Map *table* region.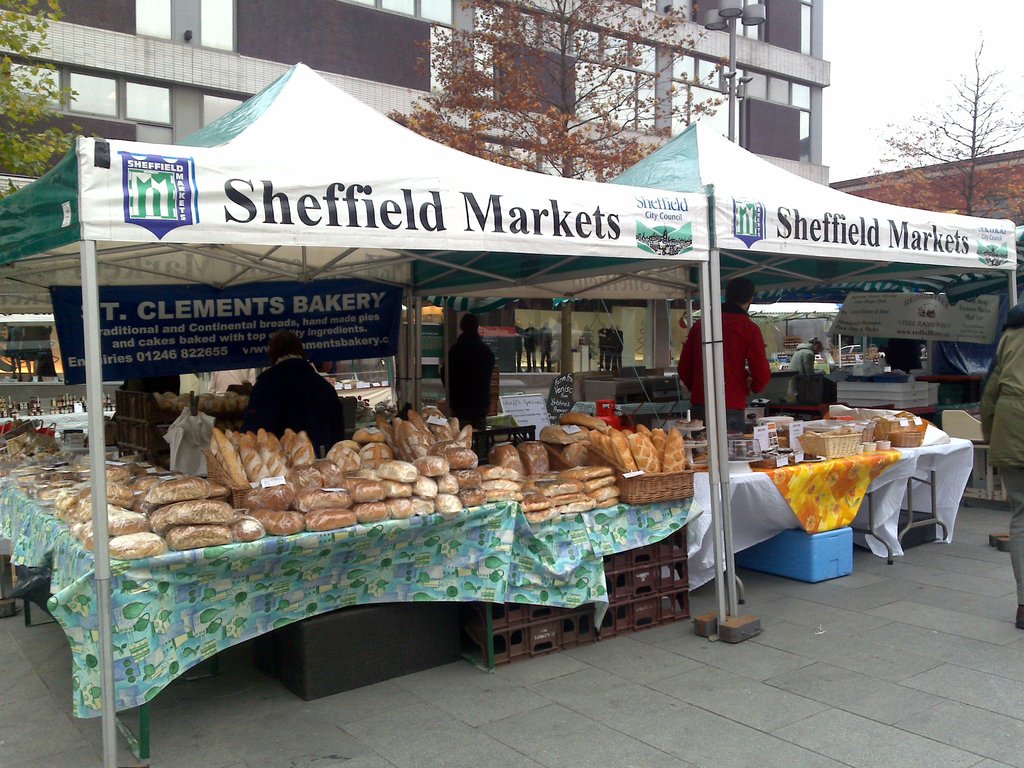
Mapped to box=[692, 406, 972, 605].
